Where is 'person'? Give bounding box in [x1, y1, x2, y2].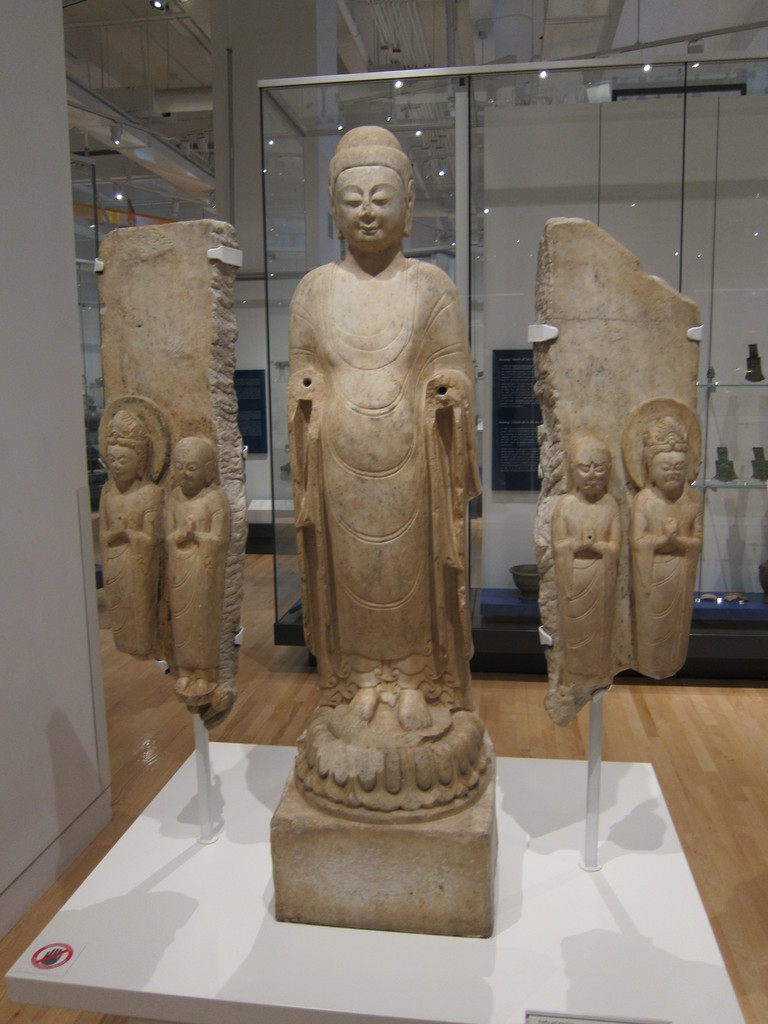
[291, 127, 474, 727].
